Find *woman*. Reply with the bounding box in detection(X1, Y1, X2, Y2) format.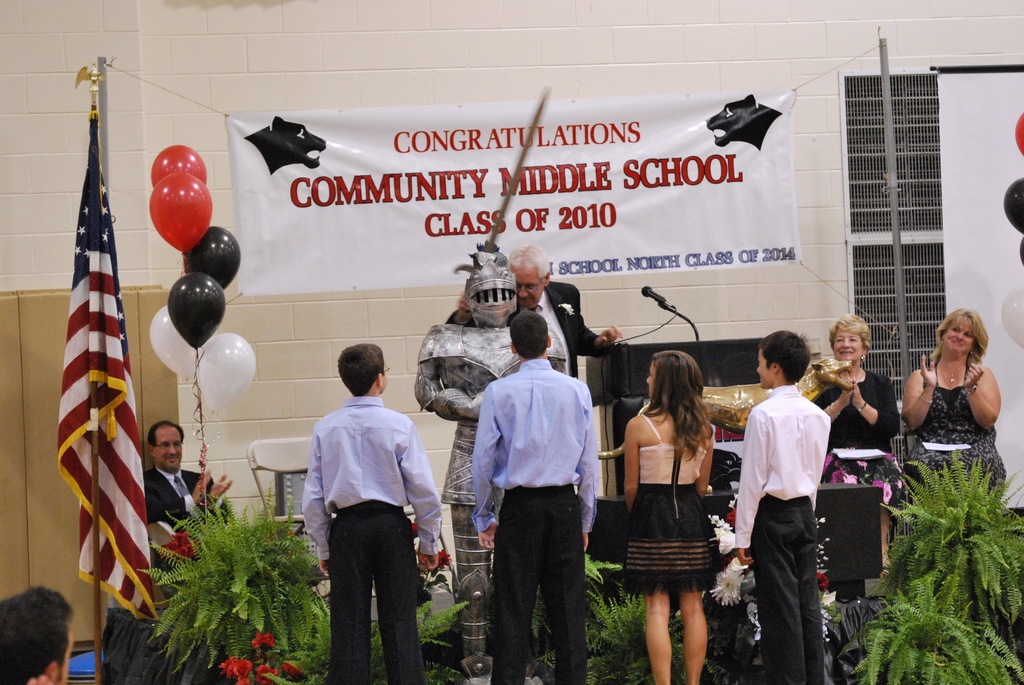
detection(893, 315, 1011, 501).
